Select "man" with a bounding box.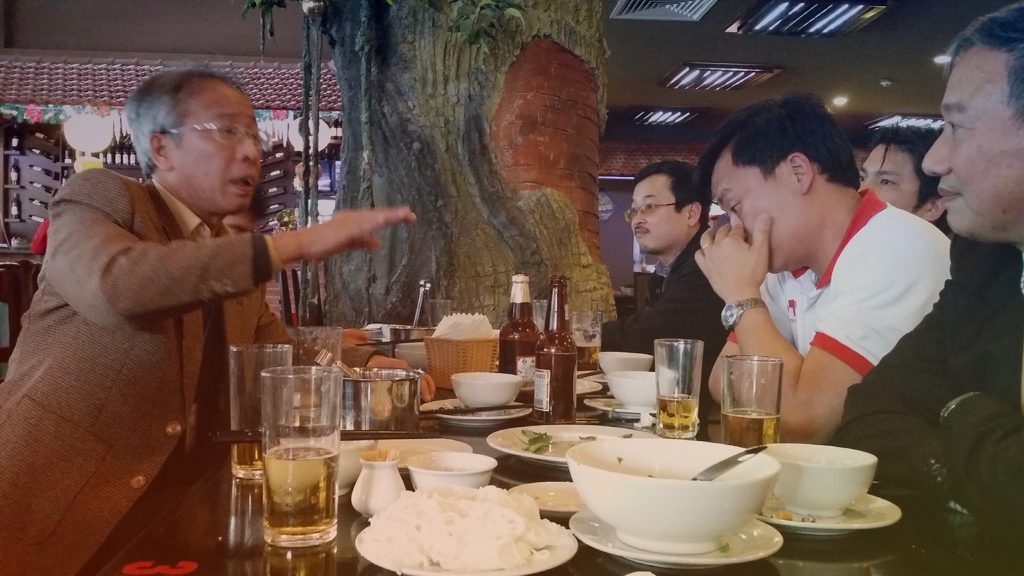
0,67,420,575.
